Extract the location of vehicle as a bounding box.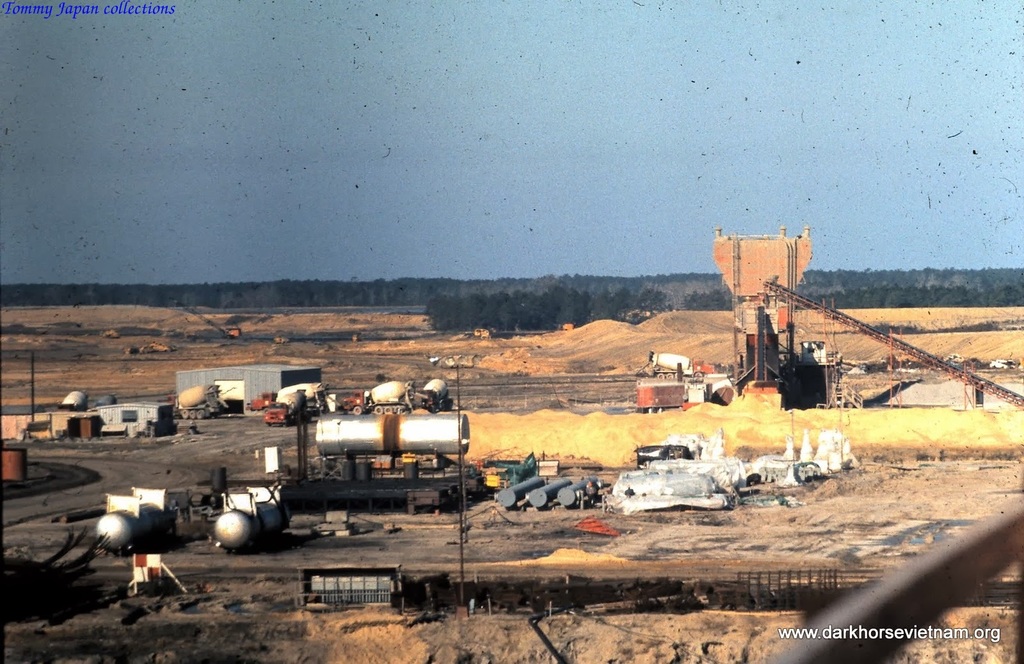
BBox(243, 385, 271, 415).
